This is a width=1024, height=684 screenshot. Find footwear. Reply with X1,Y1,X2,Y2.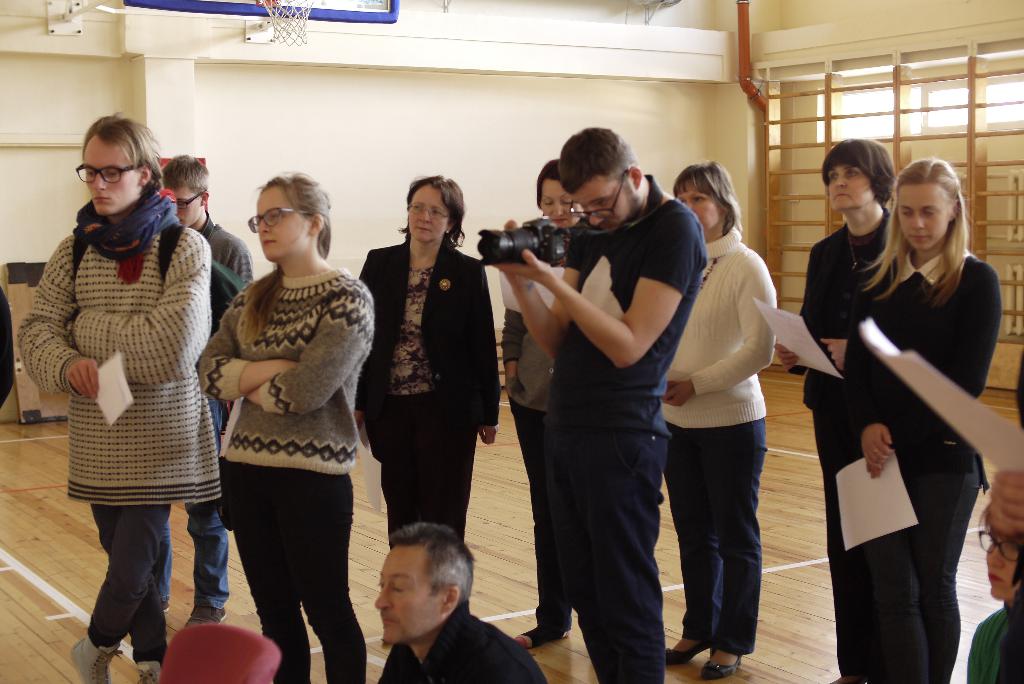
134,662,167,683.
